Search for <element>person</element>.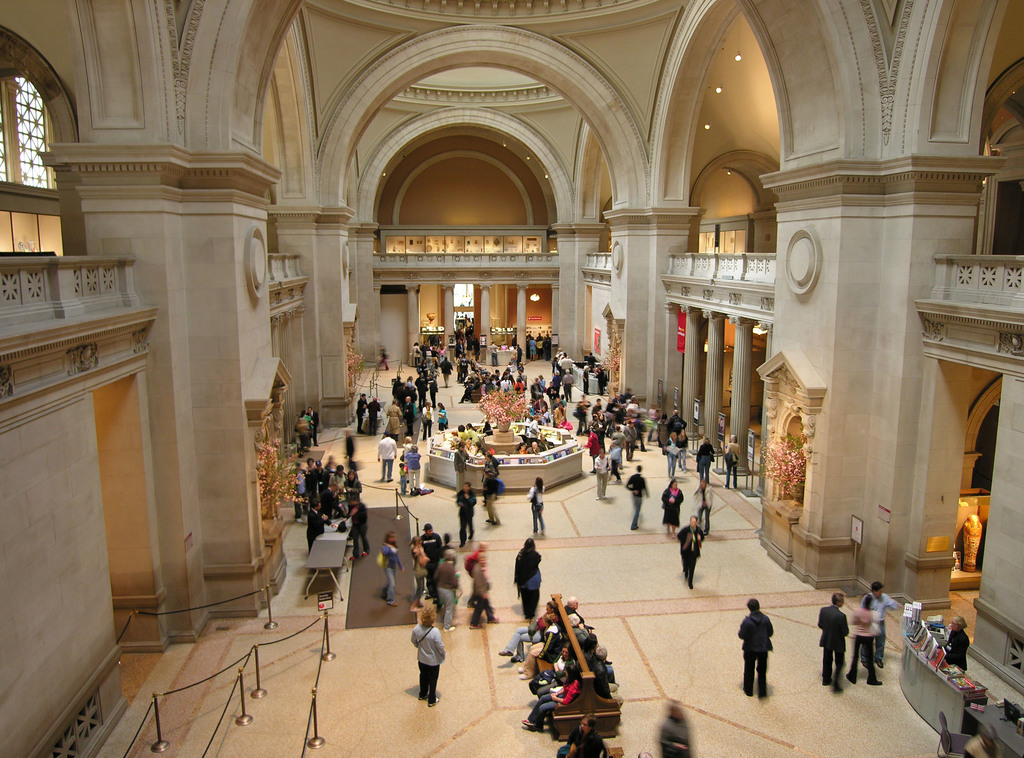
Found at 736:593:771:694.
